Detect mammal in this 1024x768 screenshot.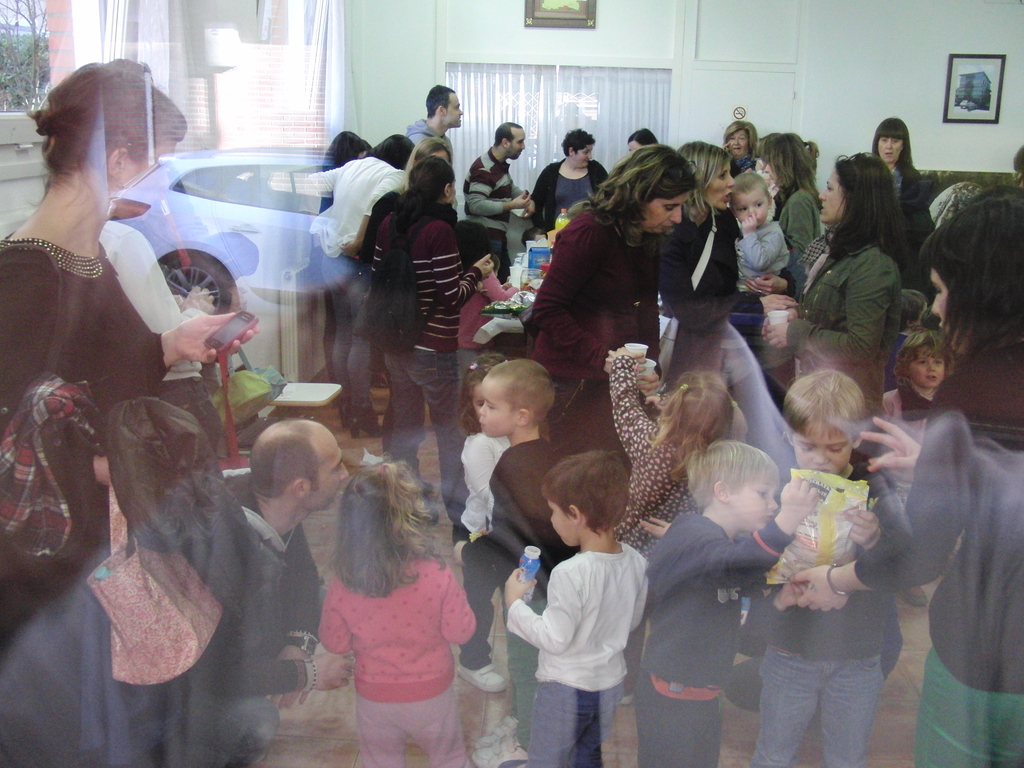
Detection: left=792, top=182, right=1023, bottom=767.
